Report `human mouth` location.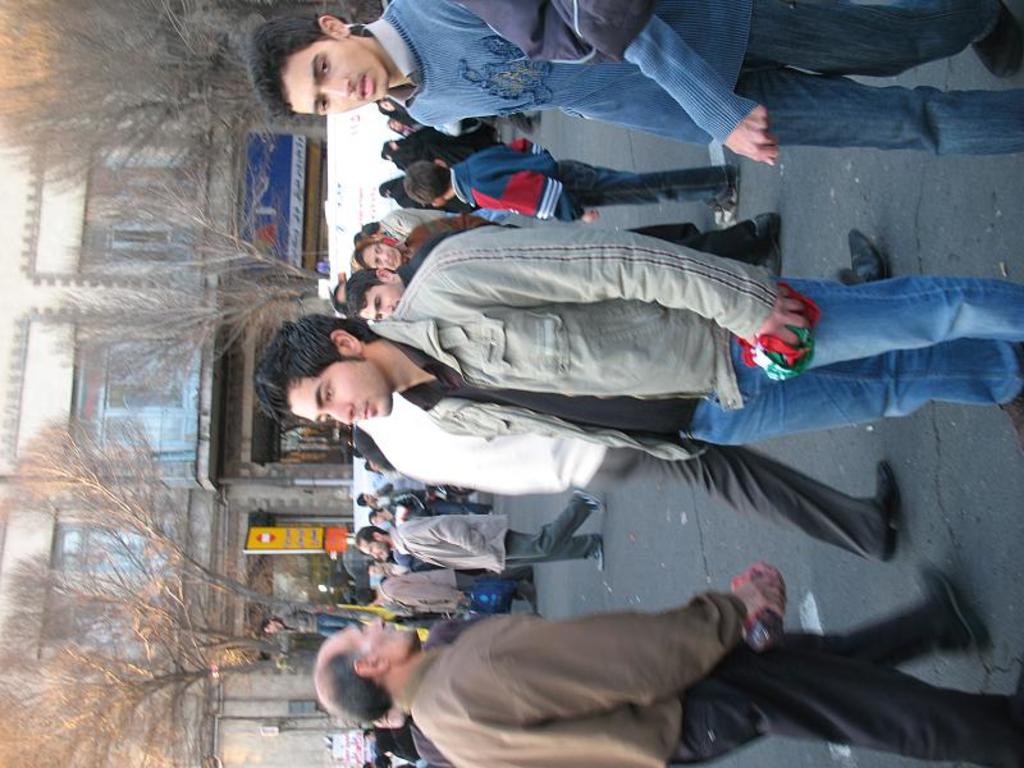
Report: x1=361, y1=398, x2=372, y2=425.
